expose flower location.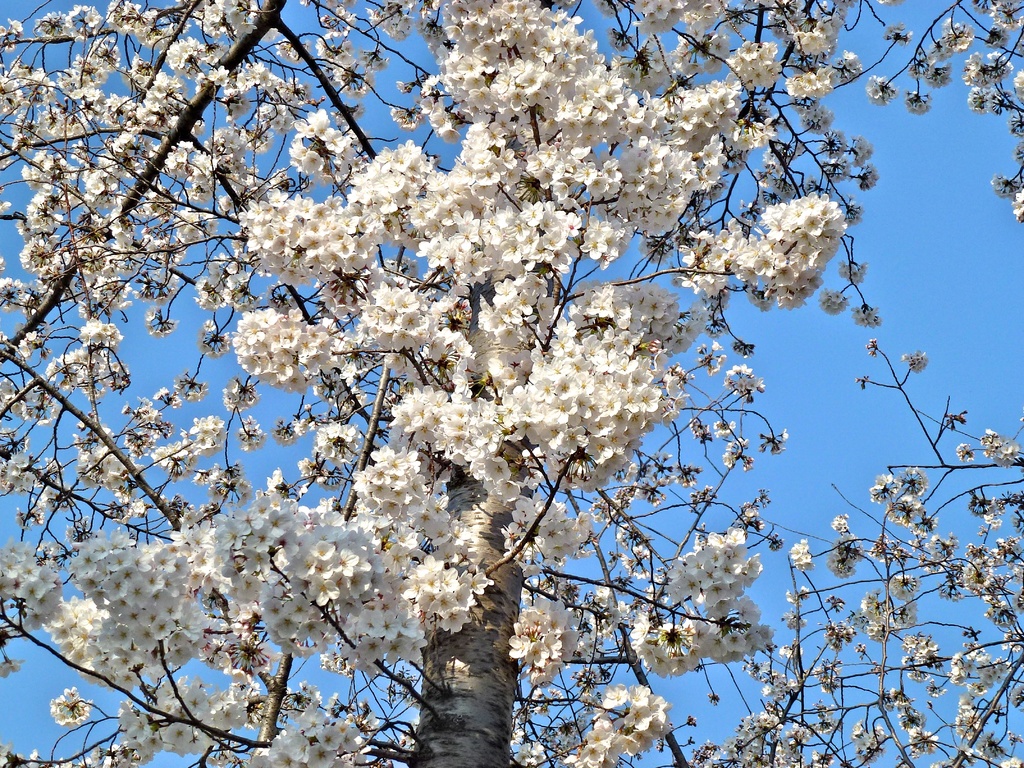
Exposed at [left=831, top=512, right=852, bottom=536].
